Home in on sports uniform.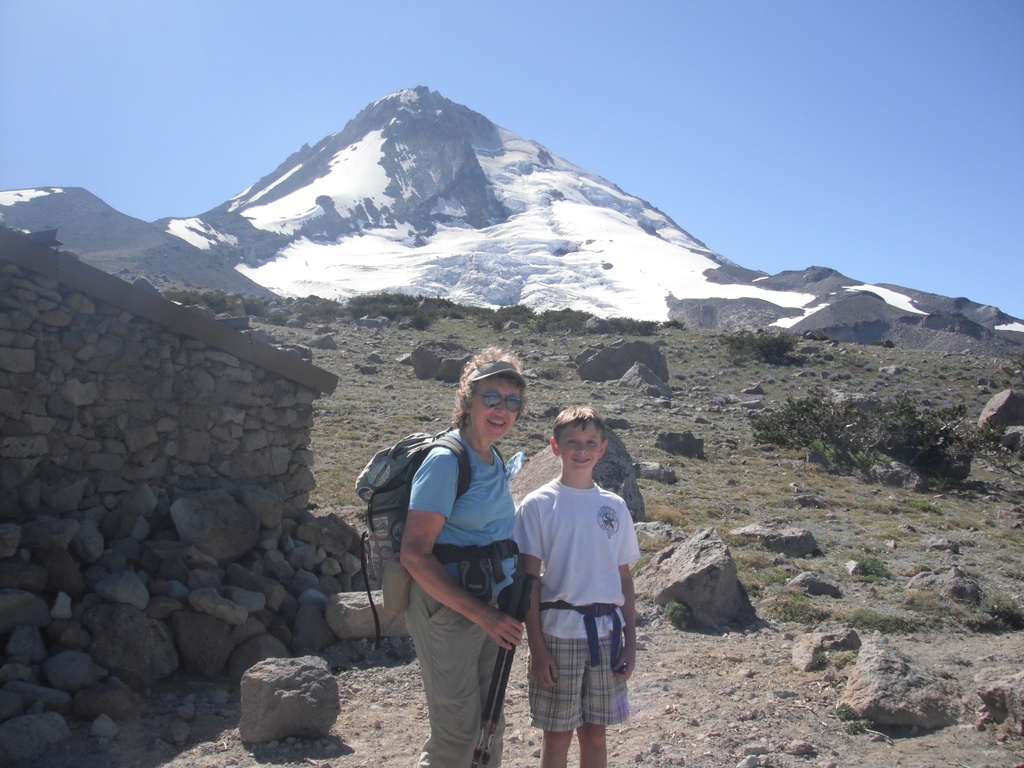
Homed in at x1=508, y1=442, x2=639, y2=747.
